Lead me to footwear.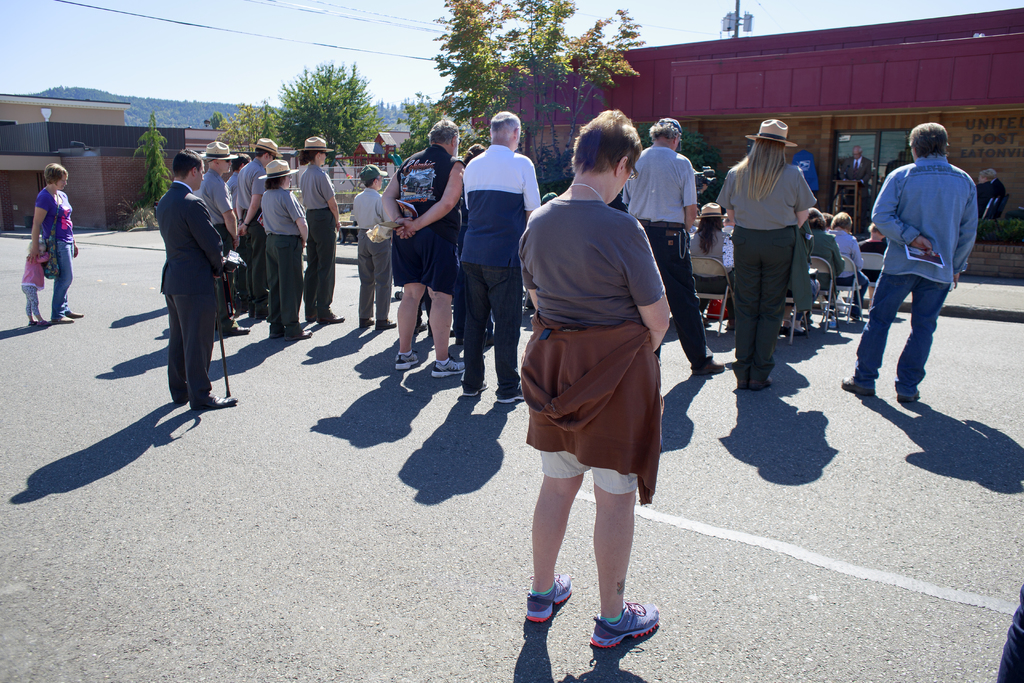
Lead to bbox=(29, 323, 33, 329).
